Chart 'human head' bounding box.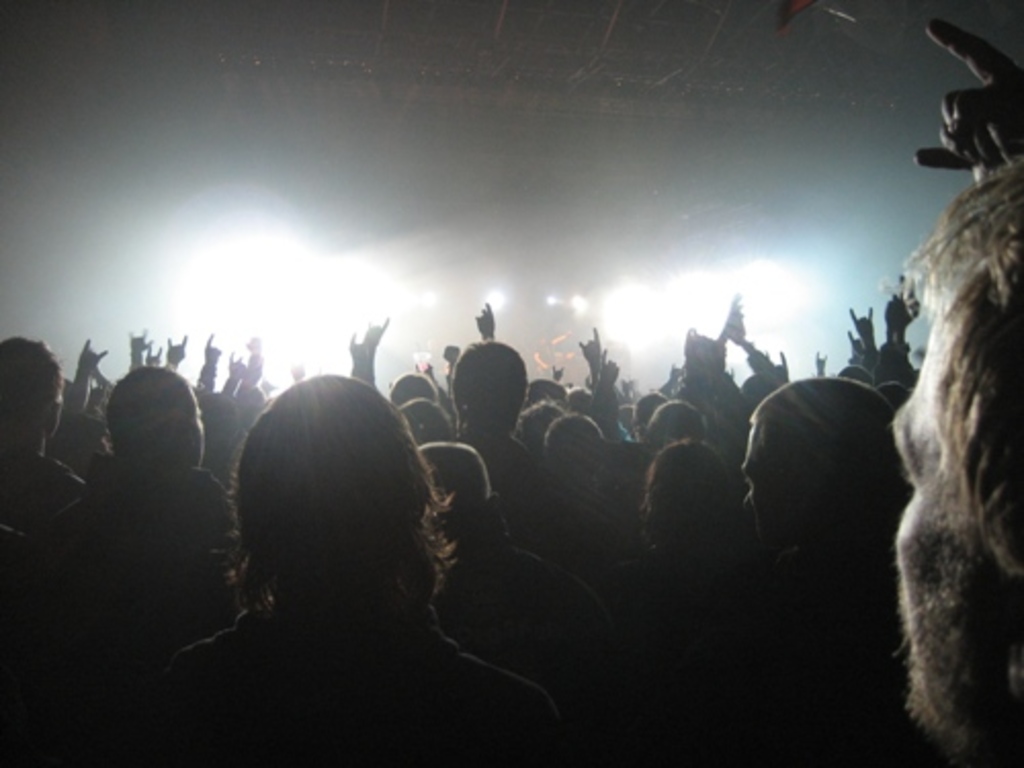
Charted: <box>420,438,494,514</box>.
